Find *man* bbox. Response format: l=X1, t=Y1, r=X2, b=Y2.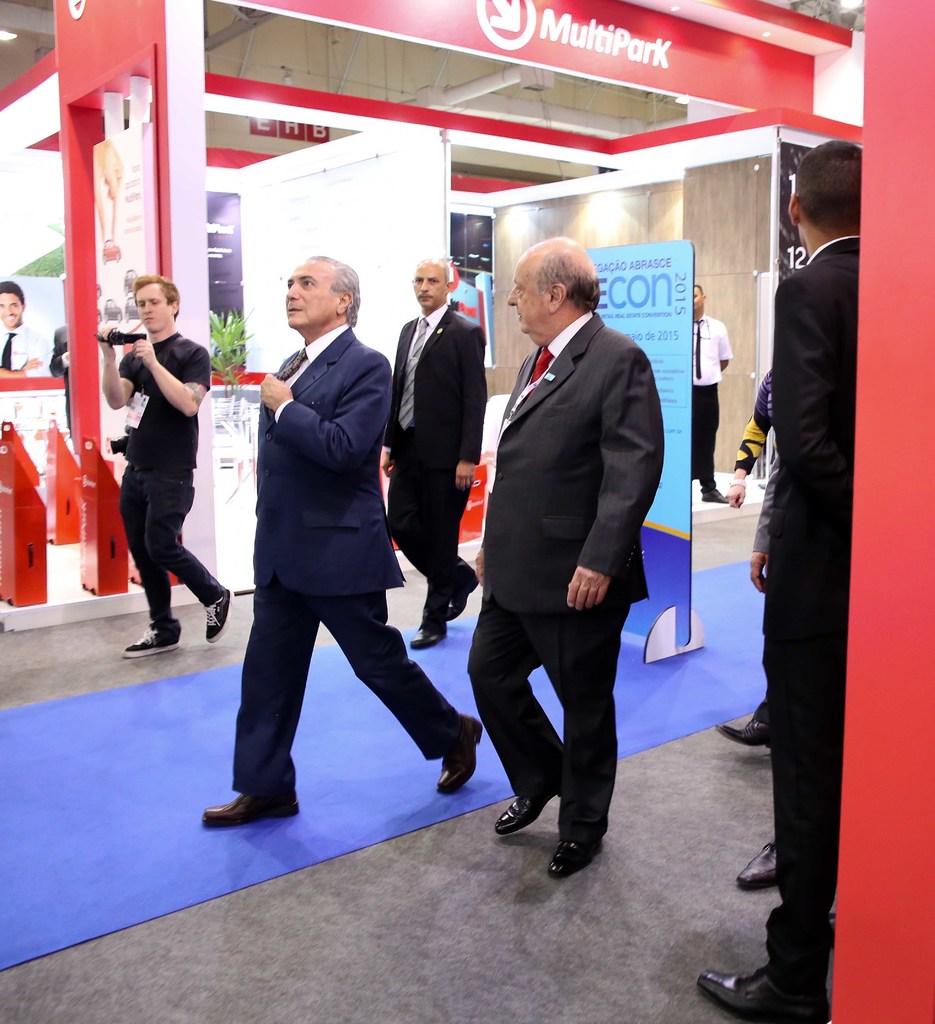
l=691, t=287, r=729, b=495.
